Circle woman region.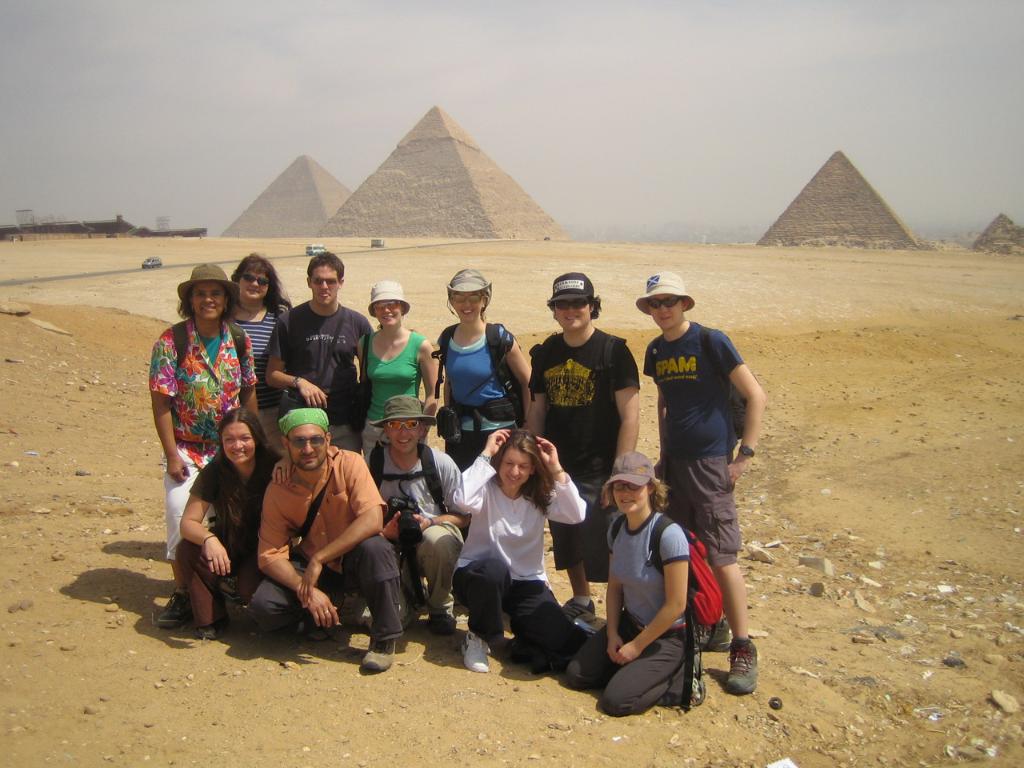
Region: (x1=453, y1=426, x2=586, y2=671).
